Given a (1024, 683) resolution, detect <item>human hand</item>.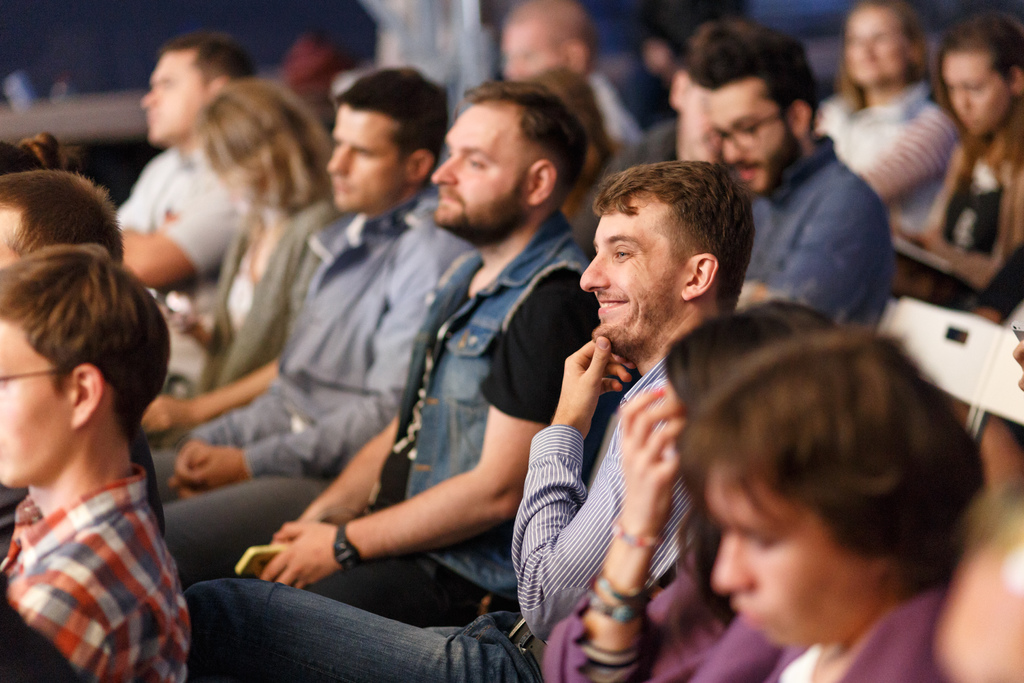
Rect(173, 434, 214, 499).
